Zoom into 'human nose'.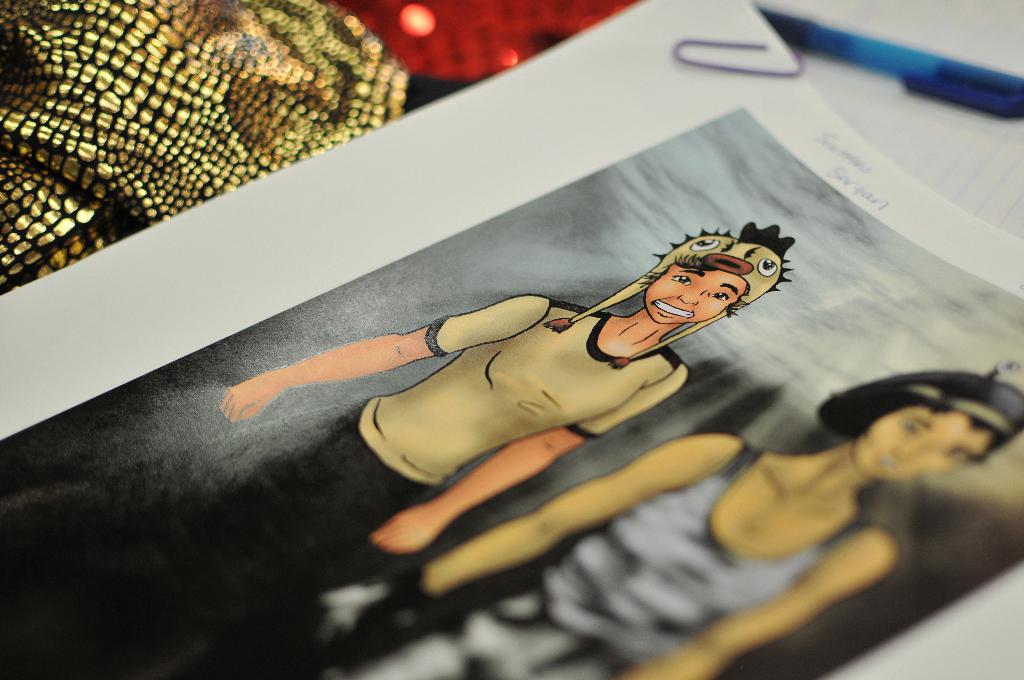
Zoom target: <bbox>677, 287, 705, 309</bbox>.
